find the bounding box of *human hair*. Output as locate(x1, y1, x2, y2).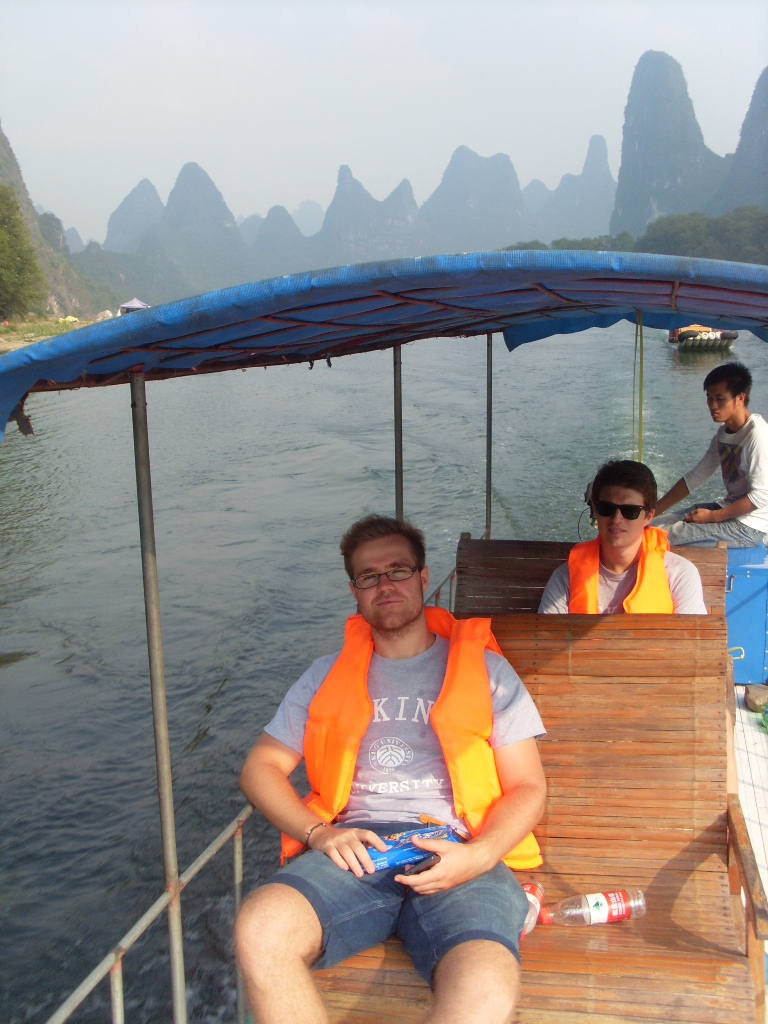
locate(337, 509, 431, 585).
